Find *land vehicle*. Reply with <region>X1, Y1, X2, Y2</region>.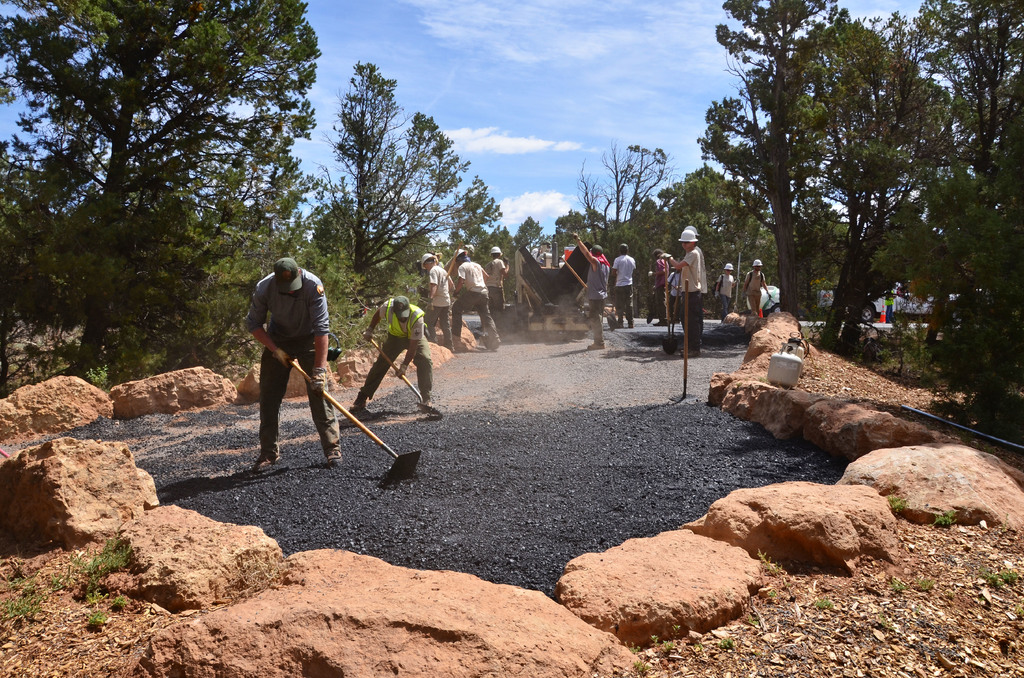
<region>820, 289, 961, 320</region>.
